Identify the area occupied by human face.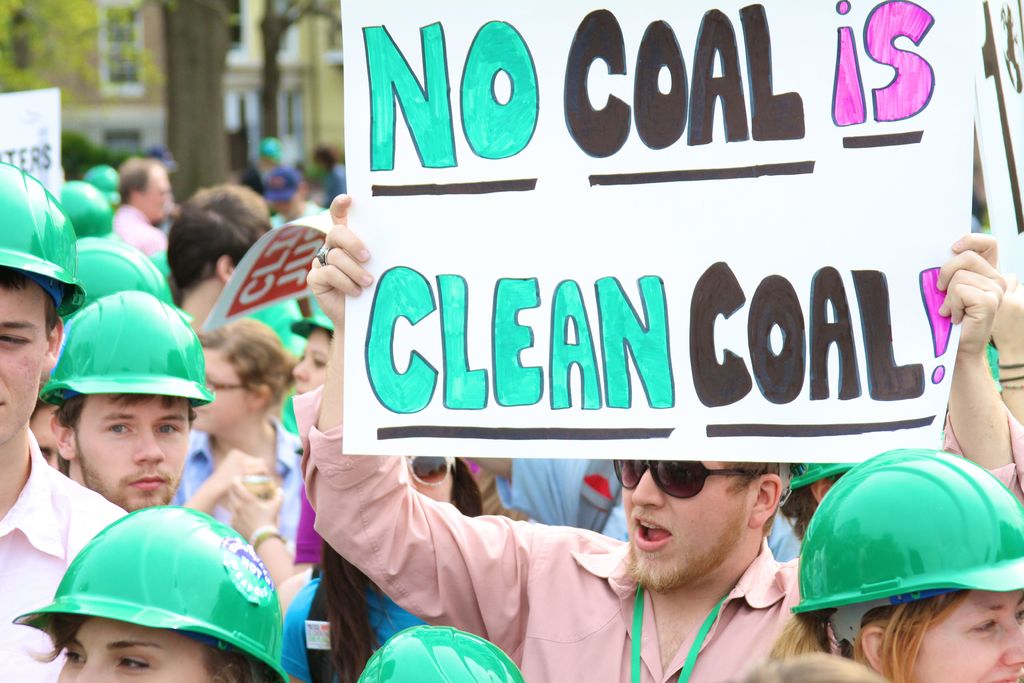
Area: Rect(54, 619, 218, 680).
